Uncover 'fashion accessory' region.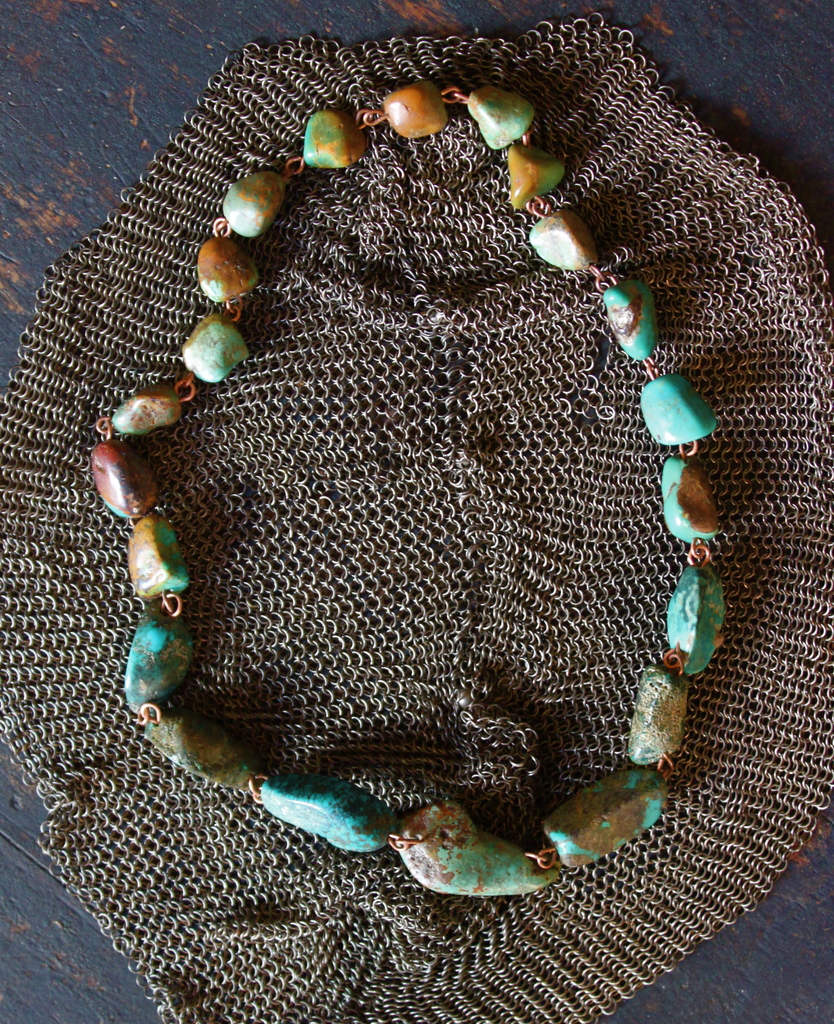
Uncovered: 89 76 729 899.
